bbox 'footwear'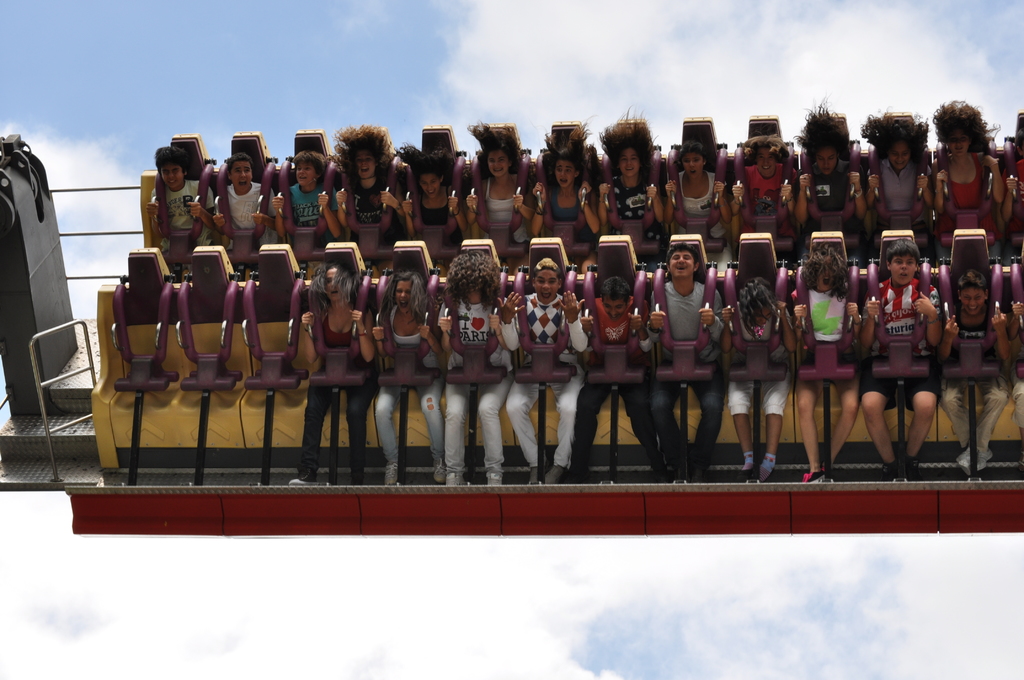
(x1=950, y1=446, x2=977, y2=476)
